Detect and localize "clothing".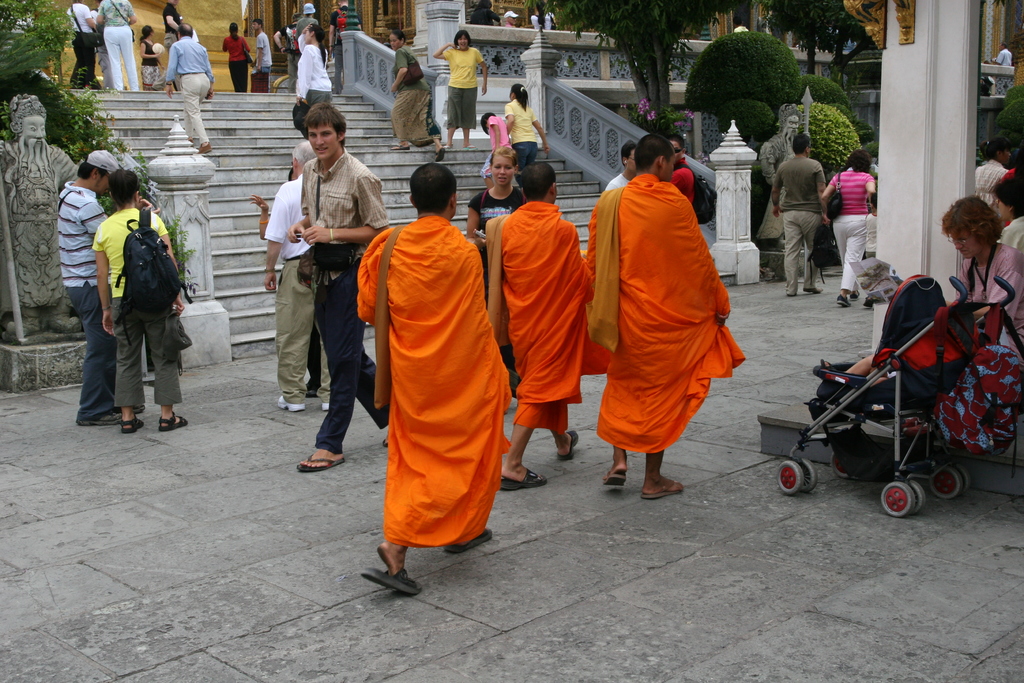
Localized at x1=291 y1=39 x2=333 y2=104.
